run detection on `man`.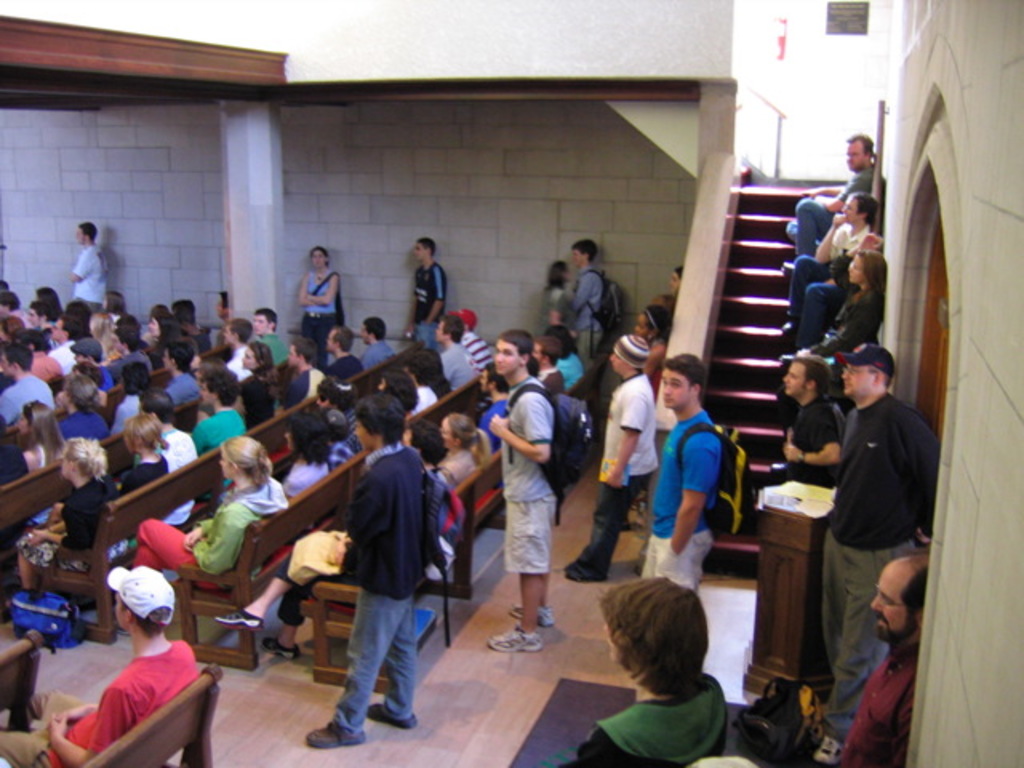
Result: x1=464, y1=309, x2=498, y2=378.
